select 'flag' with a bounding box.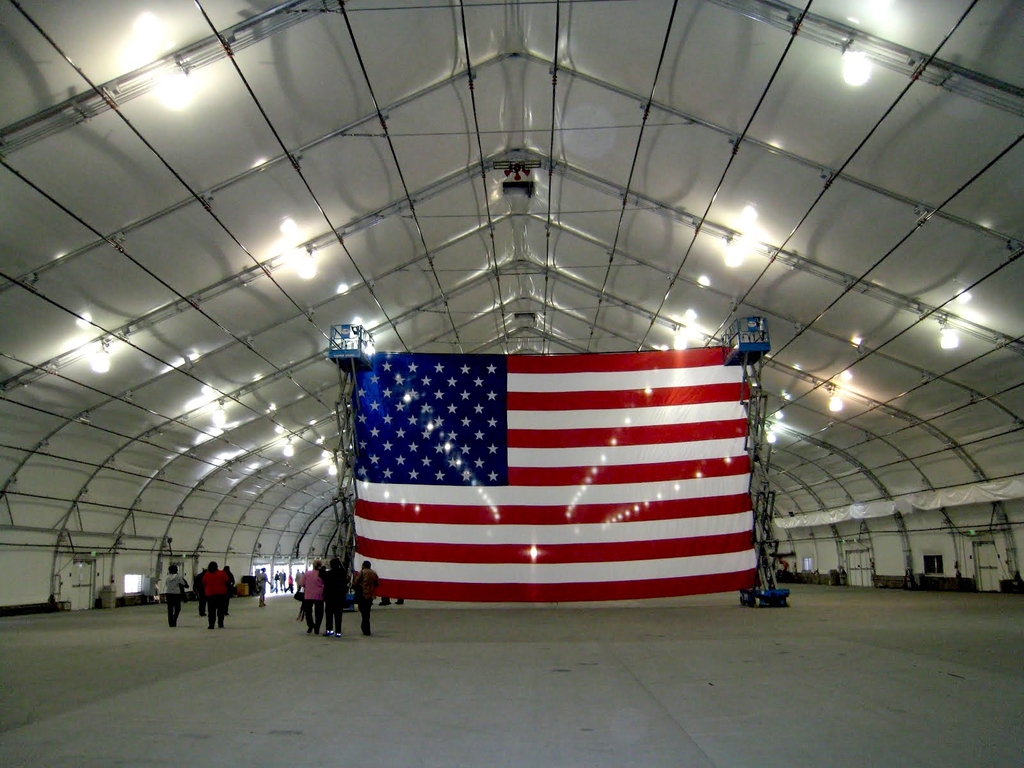
(left=324, top=337, right=770, bottom=620).
